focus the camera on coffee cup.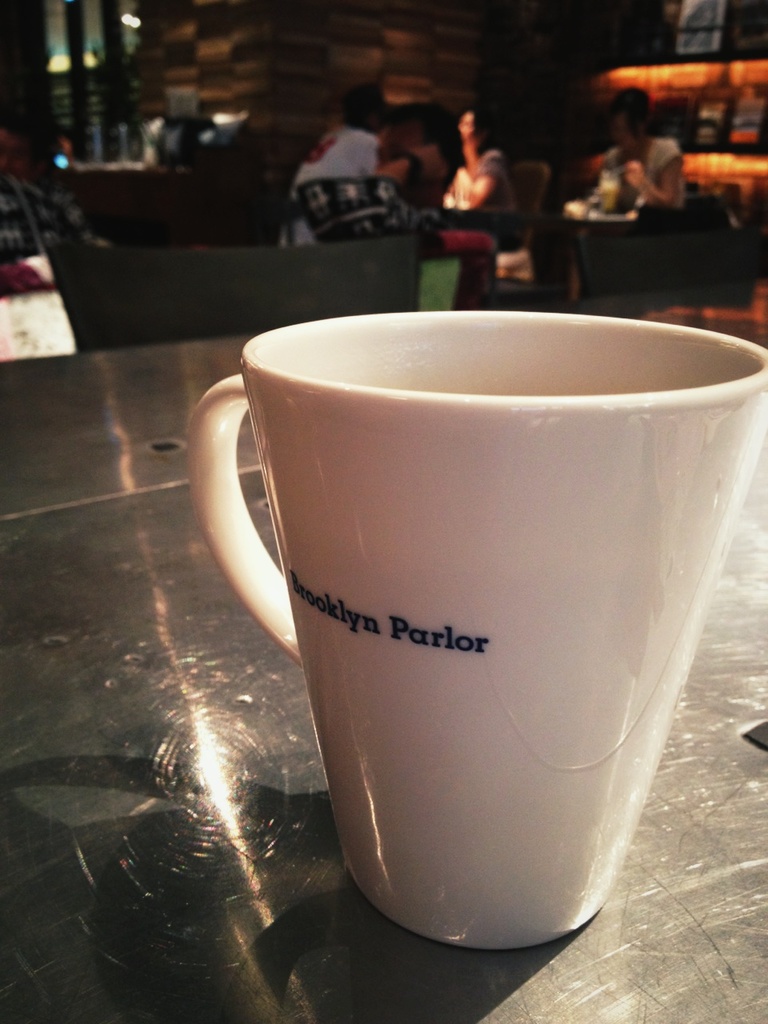
Focus region: <box>185,309,767,955</box>.
